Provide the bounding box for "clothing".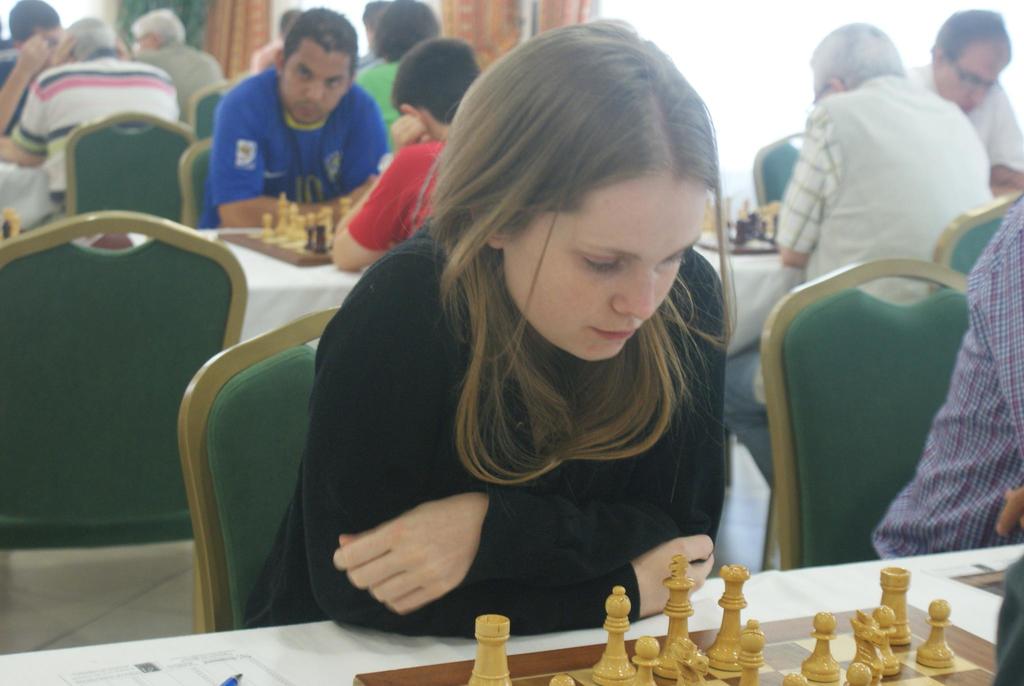
<box>723,74,996,489</box>.
